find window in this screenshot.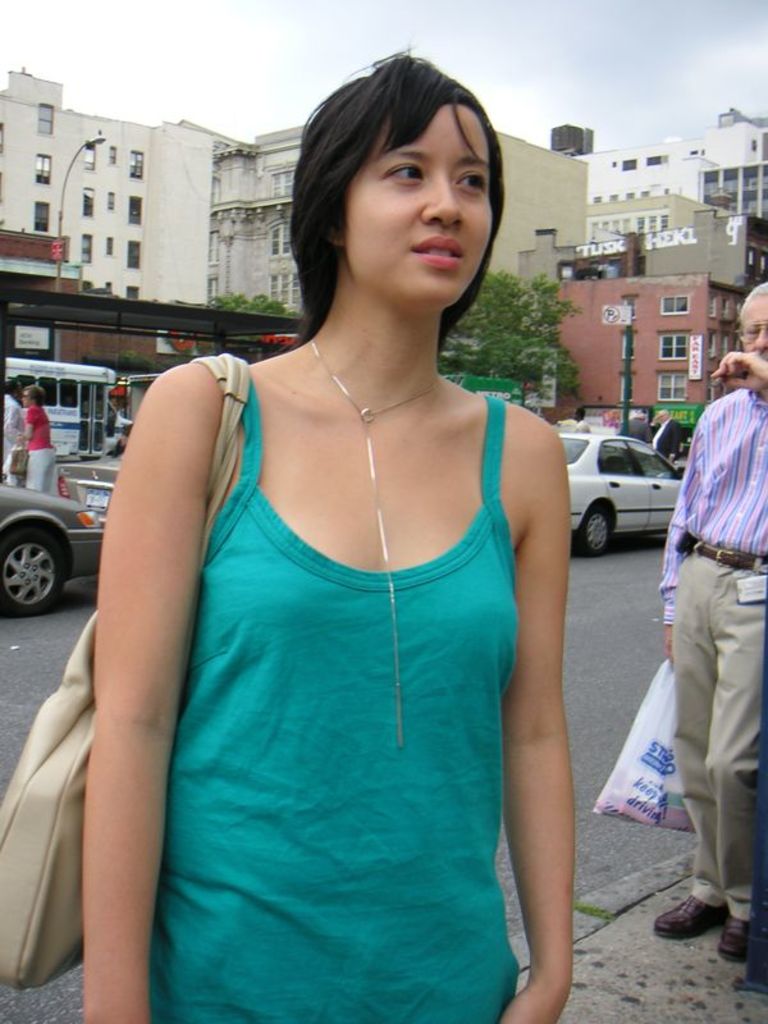
The bounding box for window is 82,182,92,214.
